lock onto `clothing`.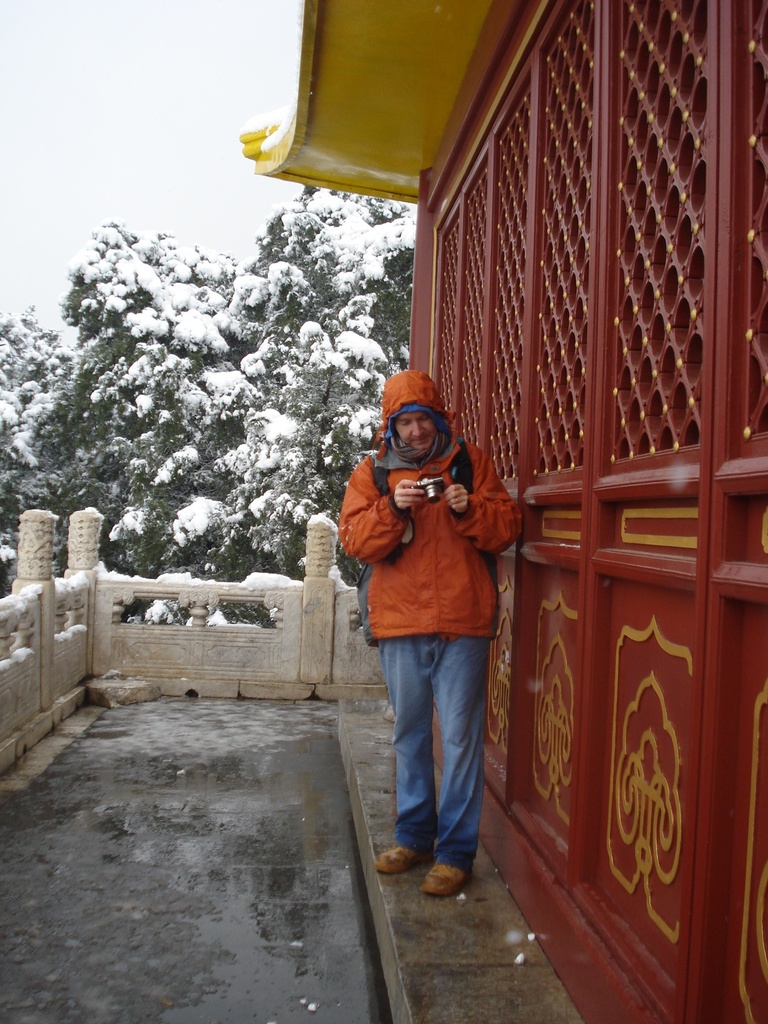
Locked: {"left": 344, "top": 343, "right": 531, "bottom": 840}.
